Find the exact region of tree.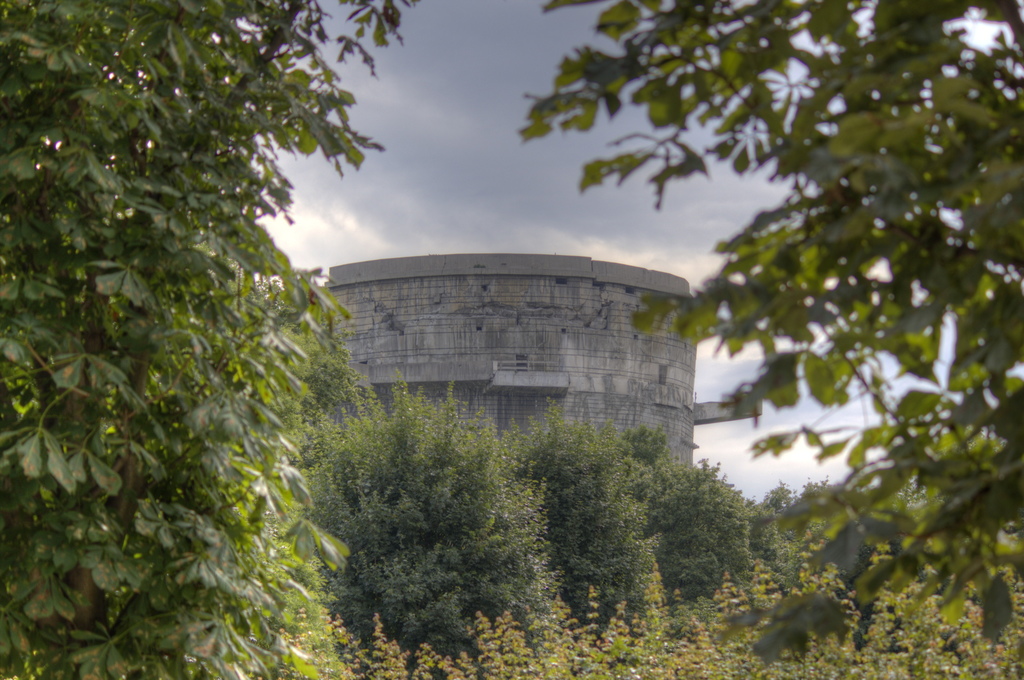
Exact region: crop(0, 0, 420, 679).
